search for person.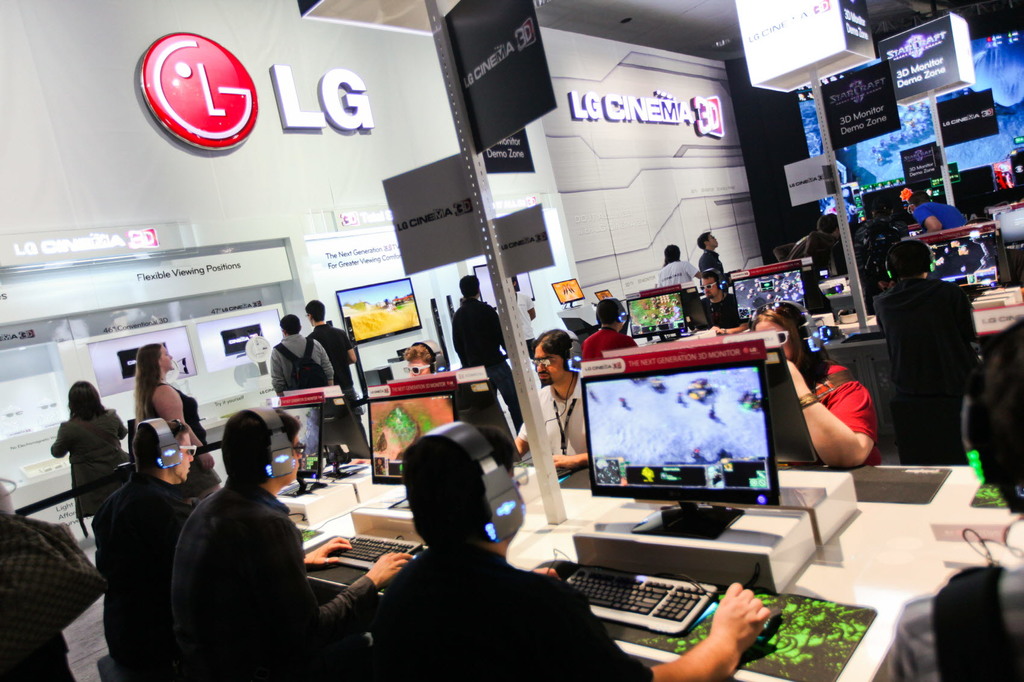
Found at region(722, 299, 884, 477).
